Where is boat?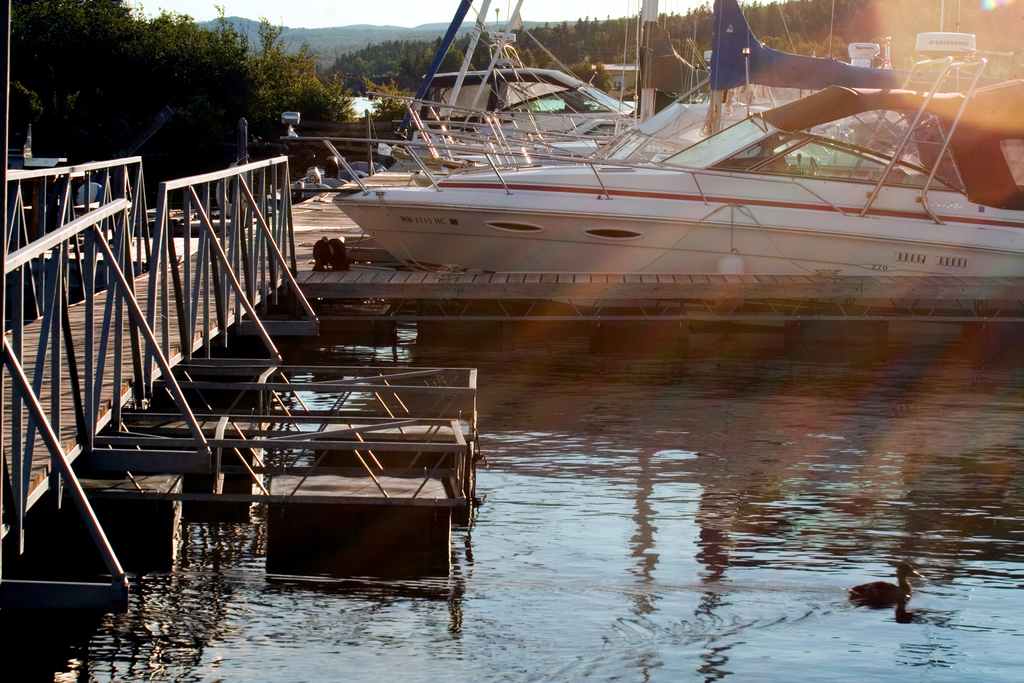
[292,46,1016,329].
